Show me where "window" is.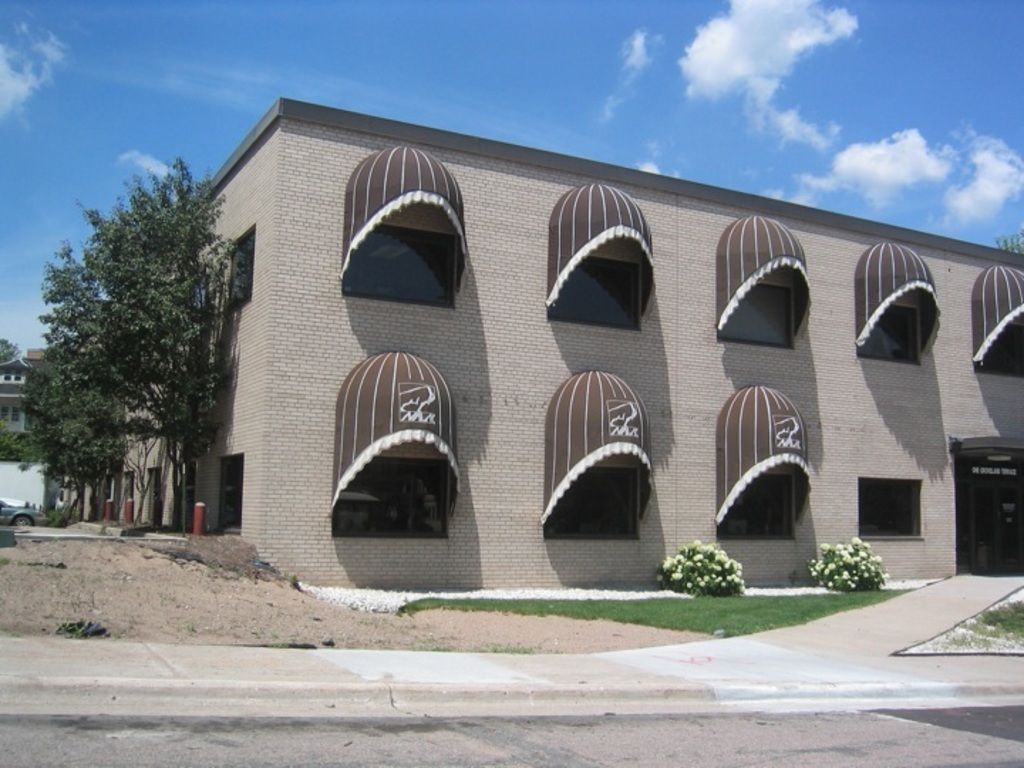
"window" is at detection(714, 282, 796, 346).
